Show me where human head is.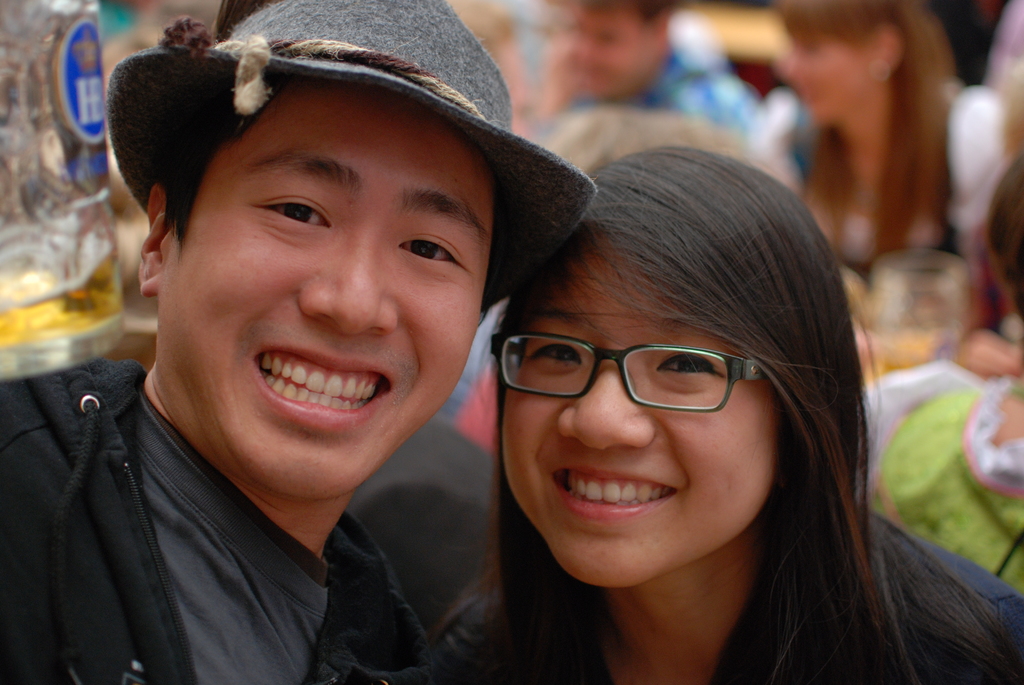
human head is at [left=570, top=0, right=675, bottom=95].
